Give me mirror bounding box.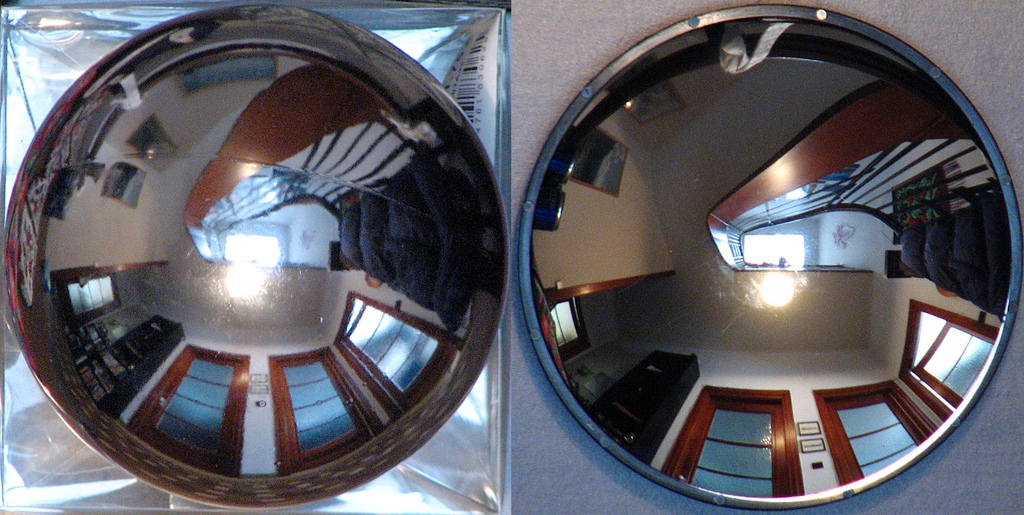
[left=532, top=20, right=1013, bottom=499].
